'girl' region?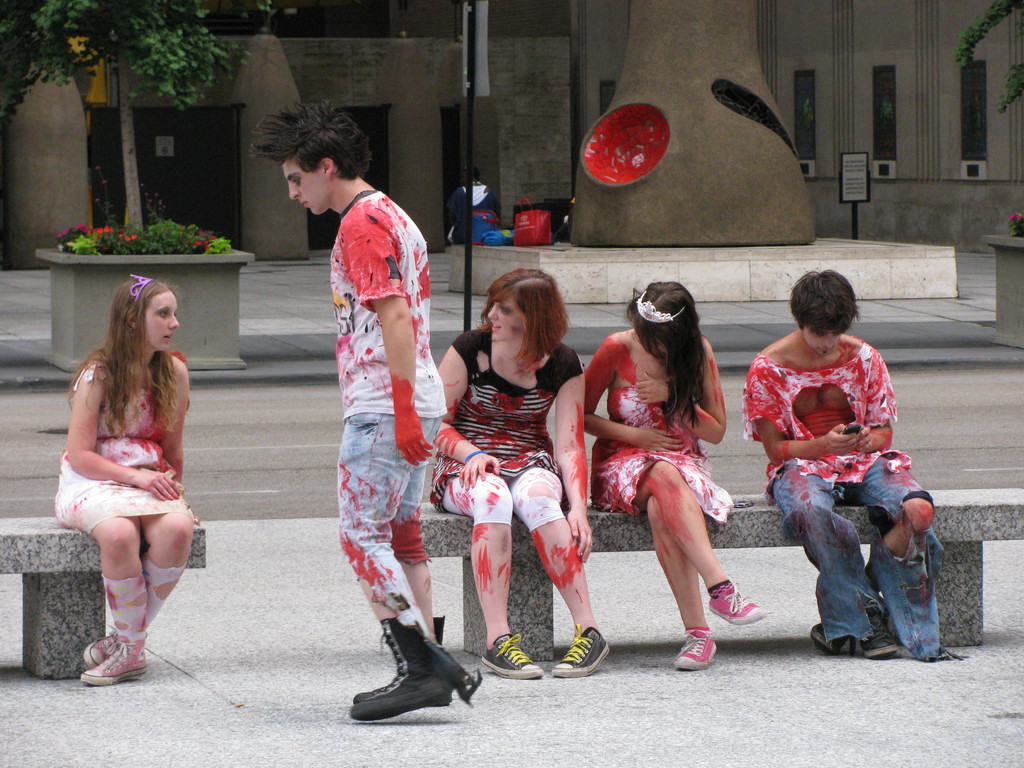
box(584, 275, 771, 670)
